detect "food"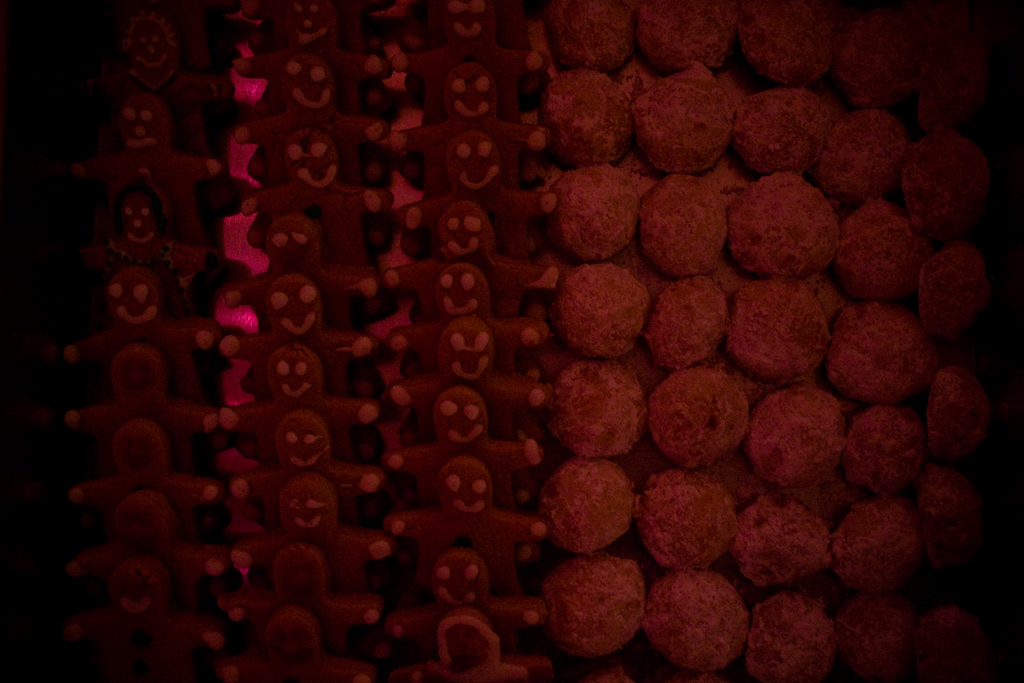
rect(736, 85, 829, 174)
